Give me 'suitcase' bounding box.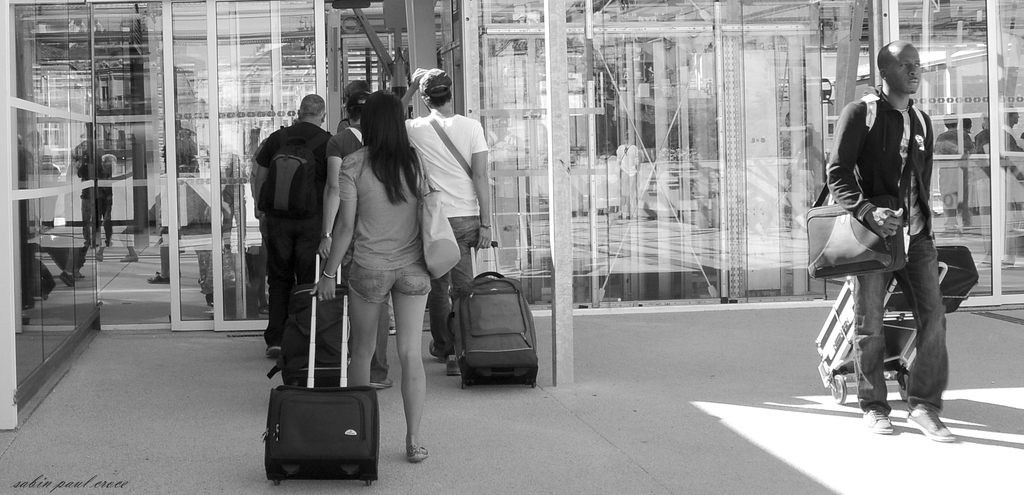
box(813, 259, 943, 410).
